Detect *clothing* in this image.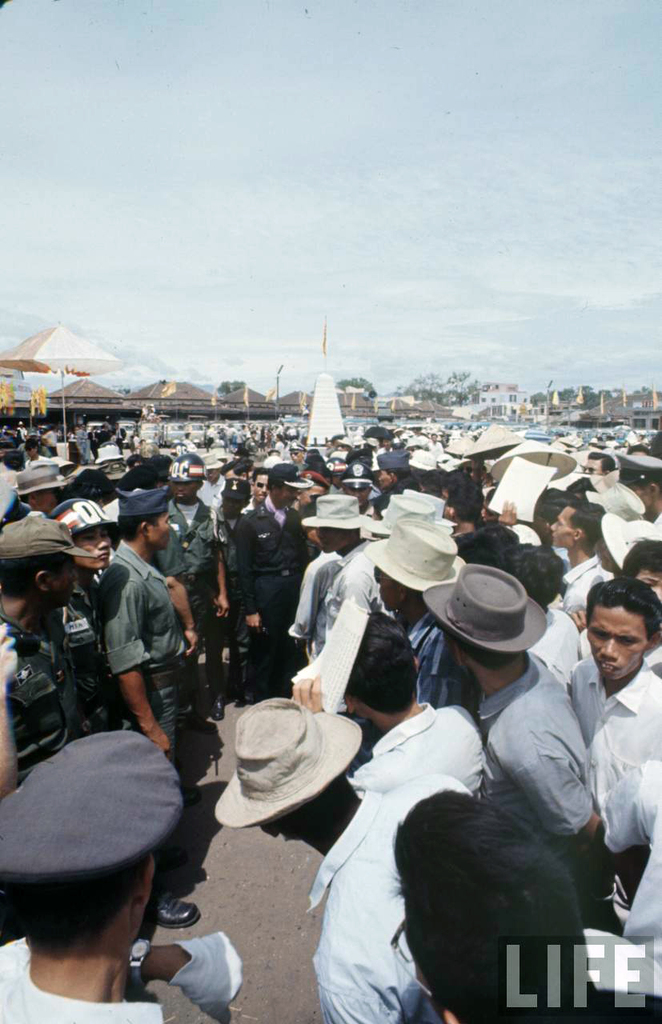
Detection: 305:782:472:1023.
